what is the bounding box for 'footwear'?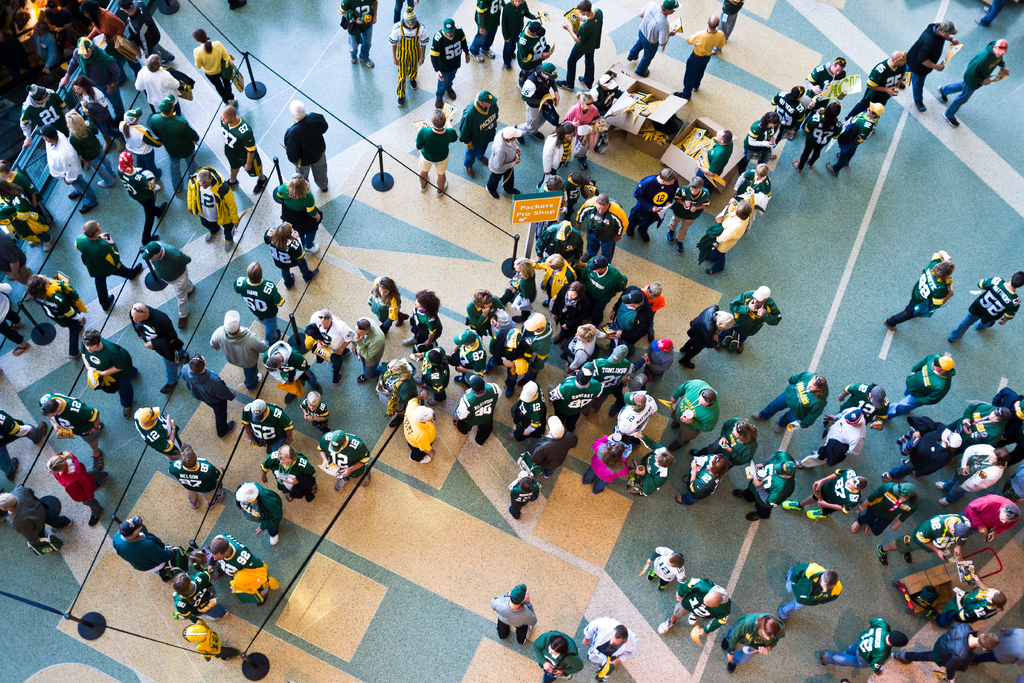
{"left": 323, "top": 189, "right": 328, "bottom": 193}.
